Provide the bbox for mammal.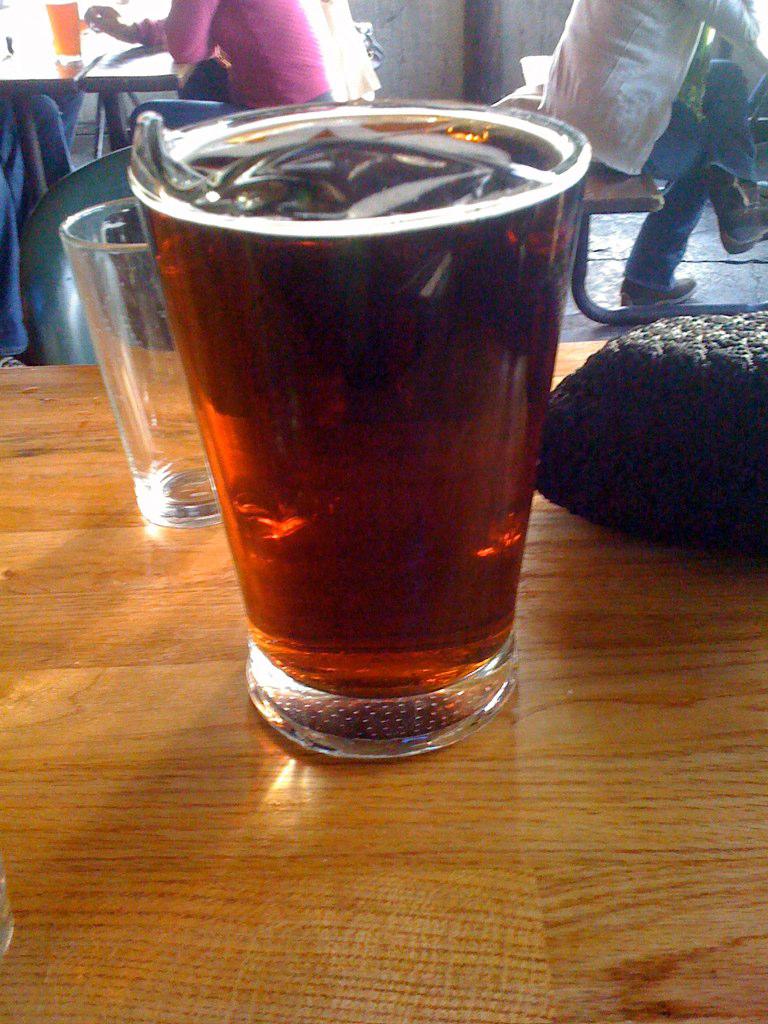
locate(590, 5, 767, 315).
